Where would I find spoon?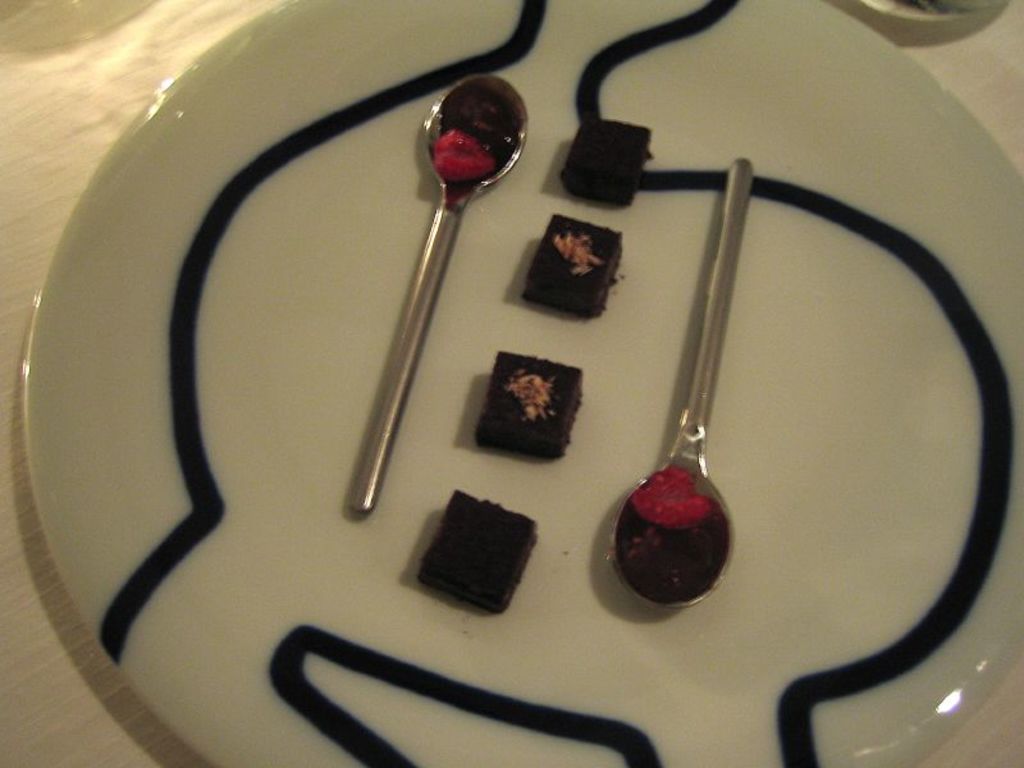
At {"left": 613, "top": 154, "right": 754, "bottom": 614}.
